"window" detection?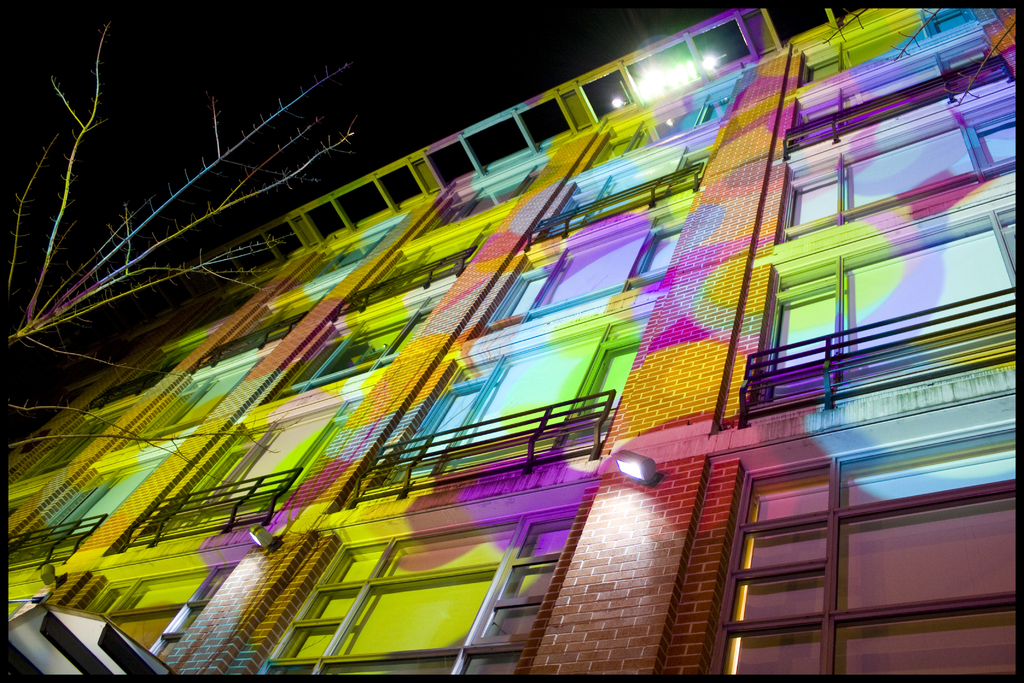
l=781, t=88, r=1017, b=248
